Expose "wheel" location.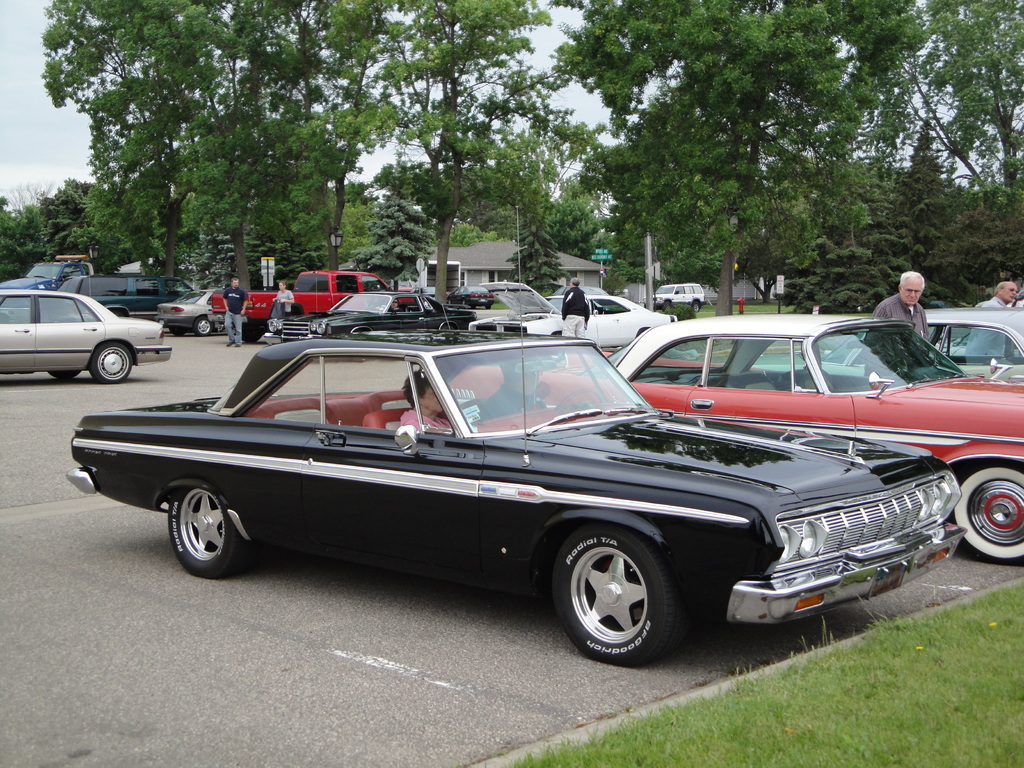
Exposed at <bbox>541, 521, 699, 666</bbox>.
